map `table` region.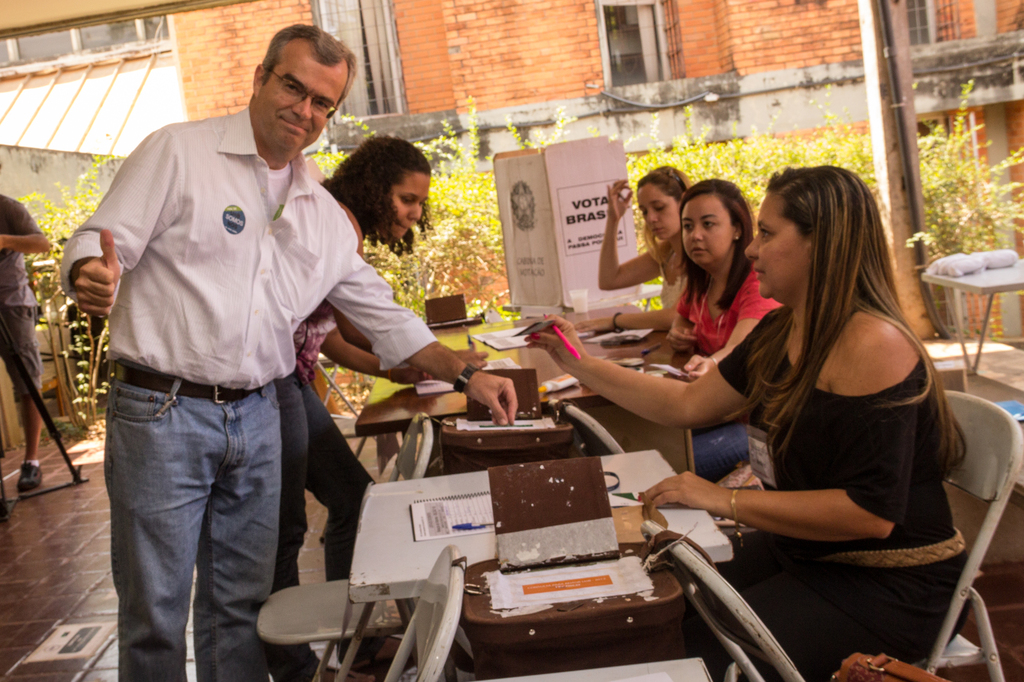
Mapped to 918, 246, 1023, 393.
